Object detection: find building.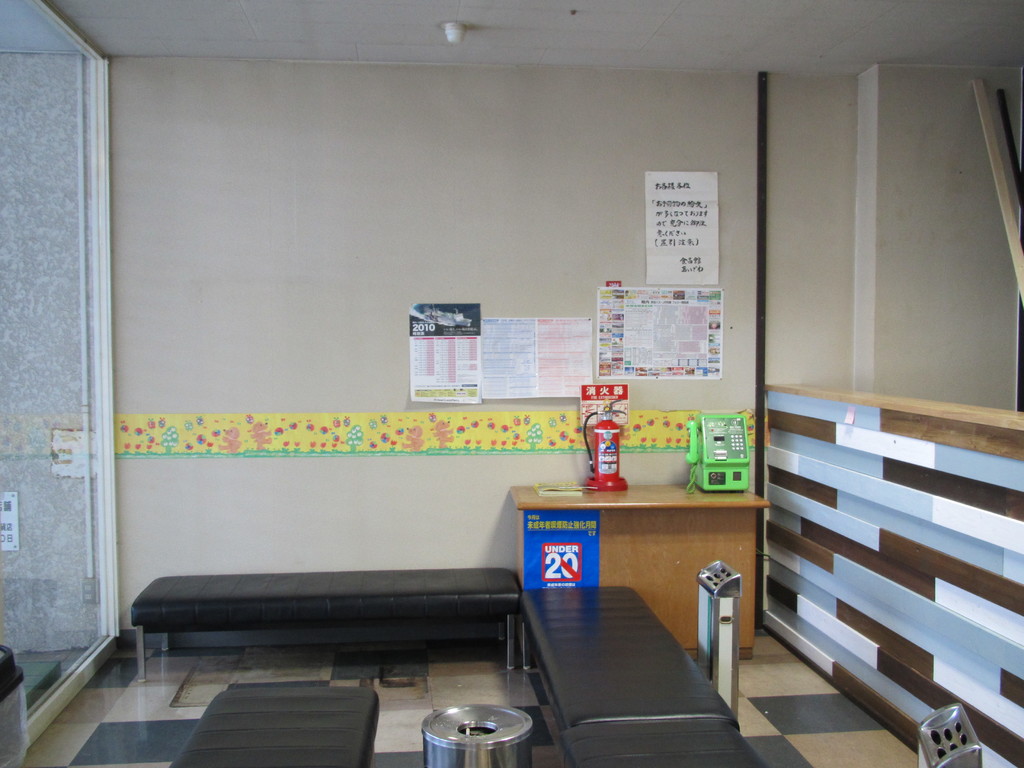
bbox=[0, 0, 1023, 767].
